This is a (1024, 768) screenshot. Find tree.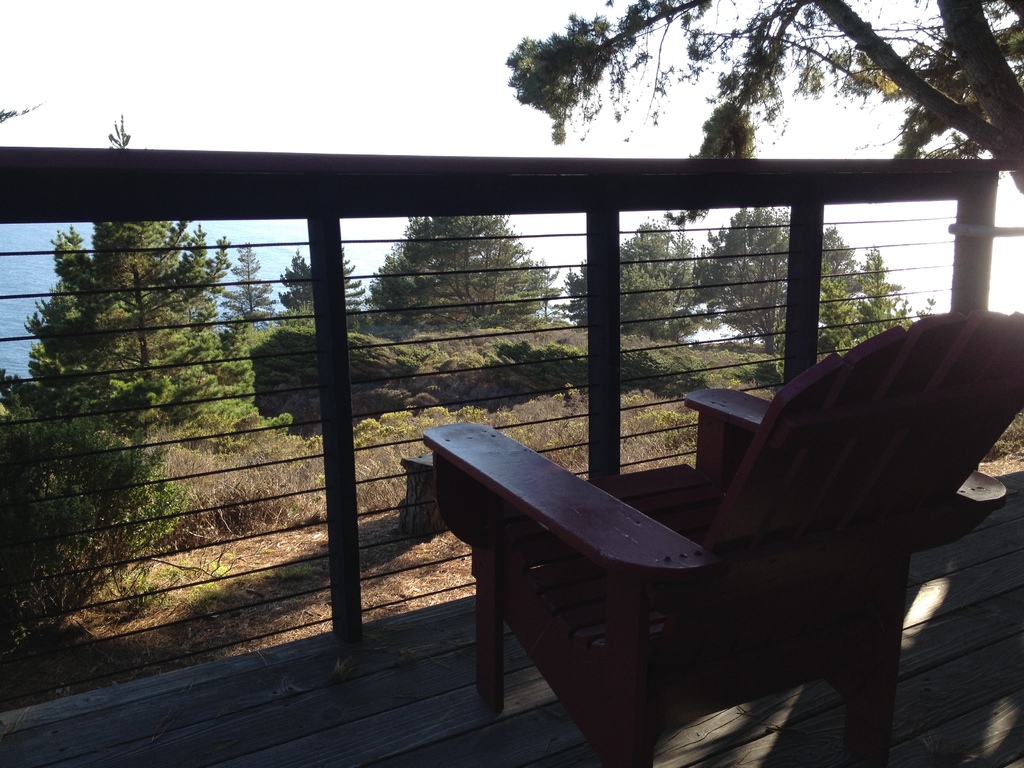
Bounding box: select_region(692, 201, 792, 362).
